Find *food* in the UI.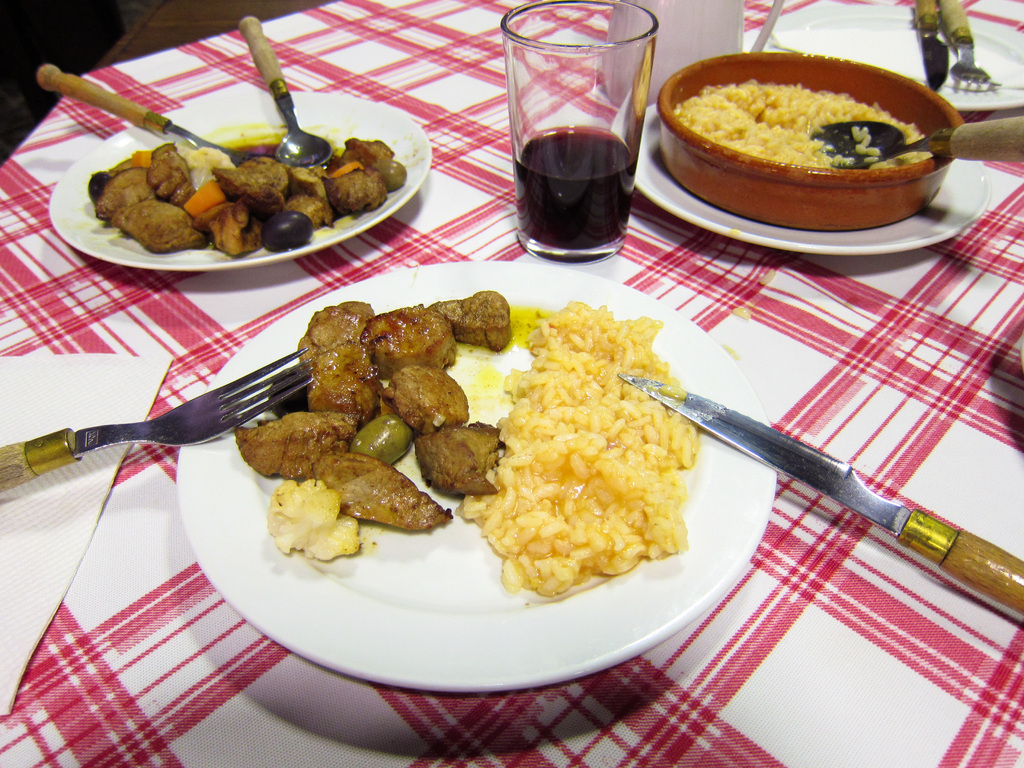
UI element at pyautogui.locateOnScreen(315, 447, 452, 529).
